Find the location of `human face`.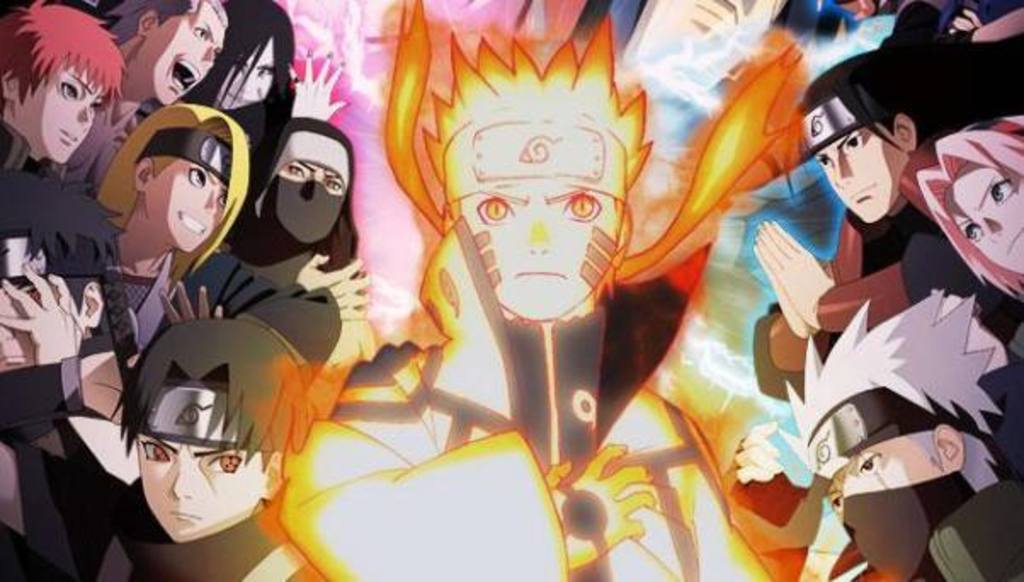
Location: x1=218 y1=32 x2=274 y2=114.
